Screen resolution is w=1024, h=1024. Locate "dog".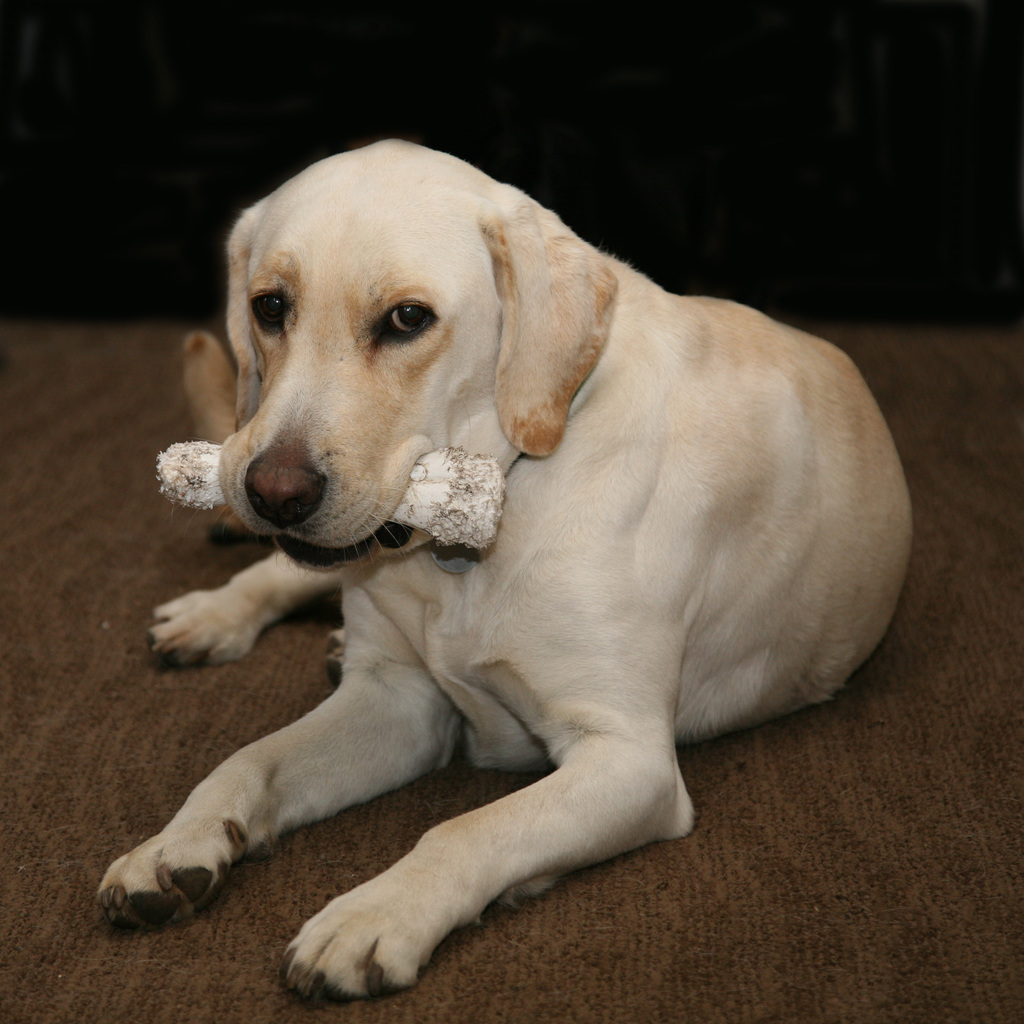
left=95, top=139, right=915, bottom=1005.
